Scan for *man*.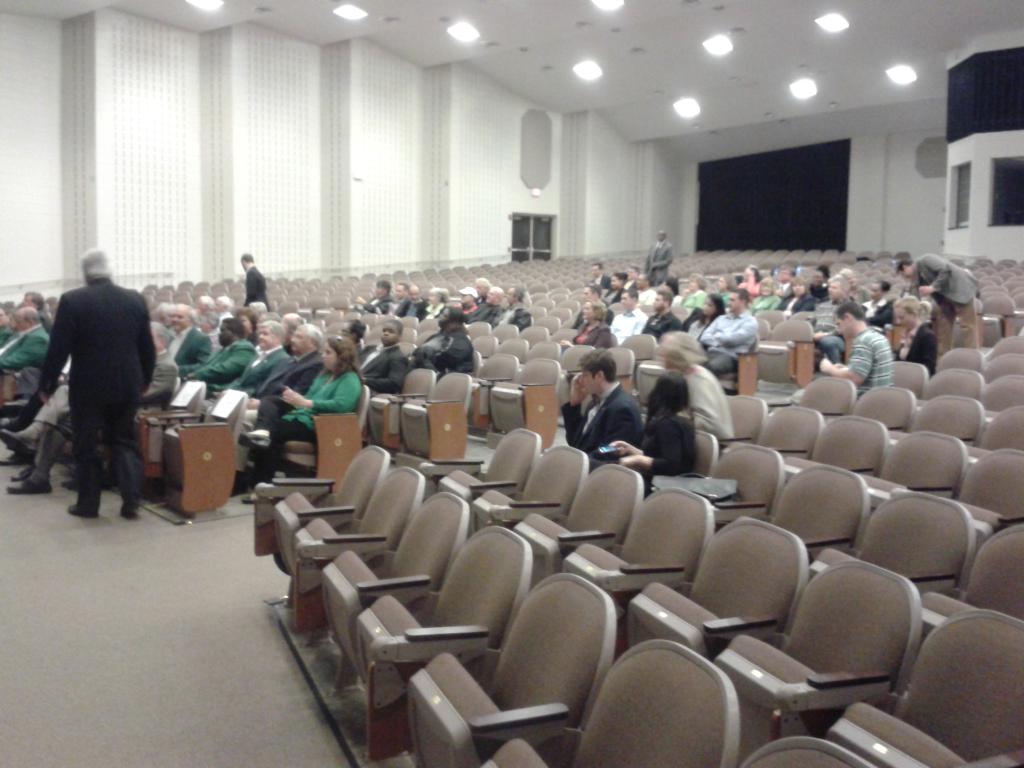
Scan result: [769, 264, 799, 301].
